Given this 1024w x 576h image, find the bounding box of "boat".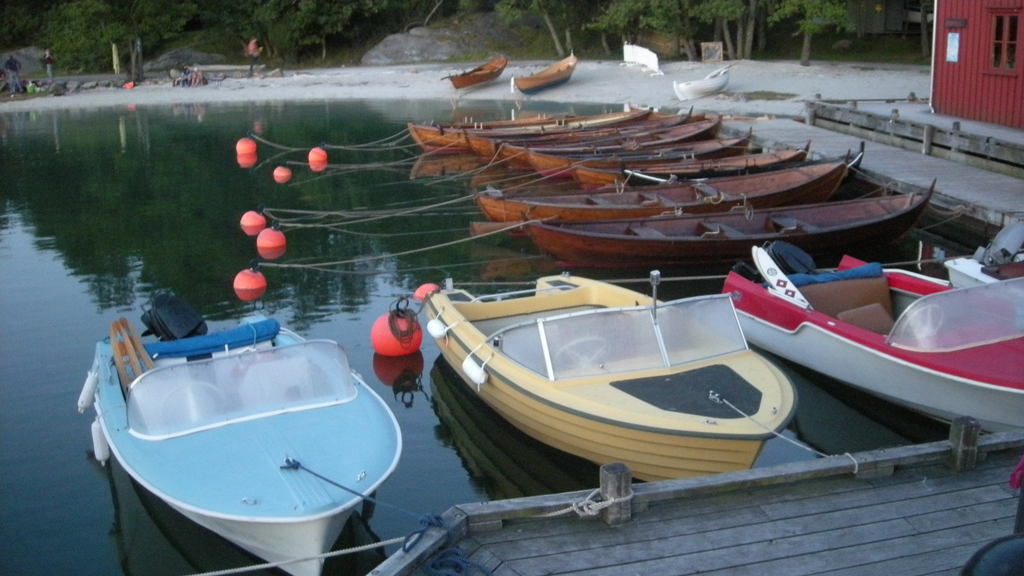
[518, 180, 940, 273].
